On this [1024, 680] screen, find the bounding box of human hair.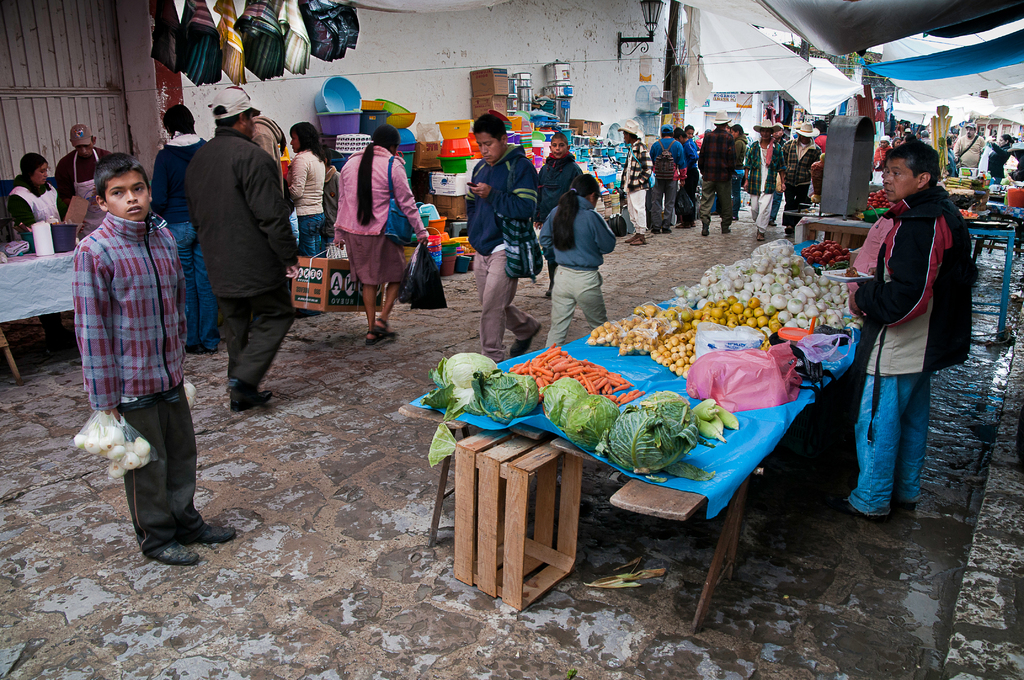
Bounding box: [x1=97, y1=152, x2=152, y2=203].
